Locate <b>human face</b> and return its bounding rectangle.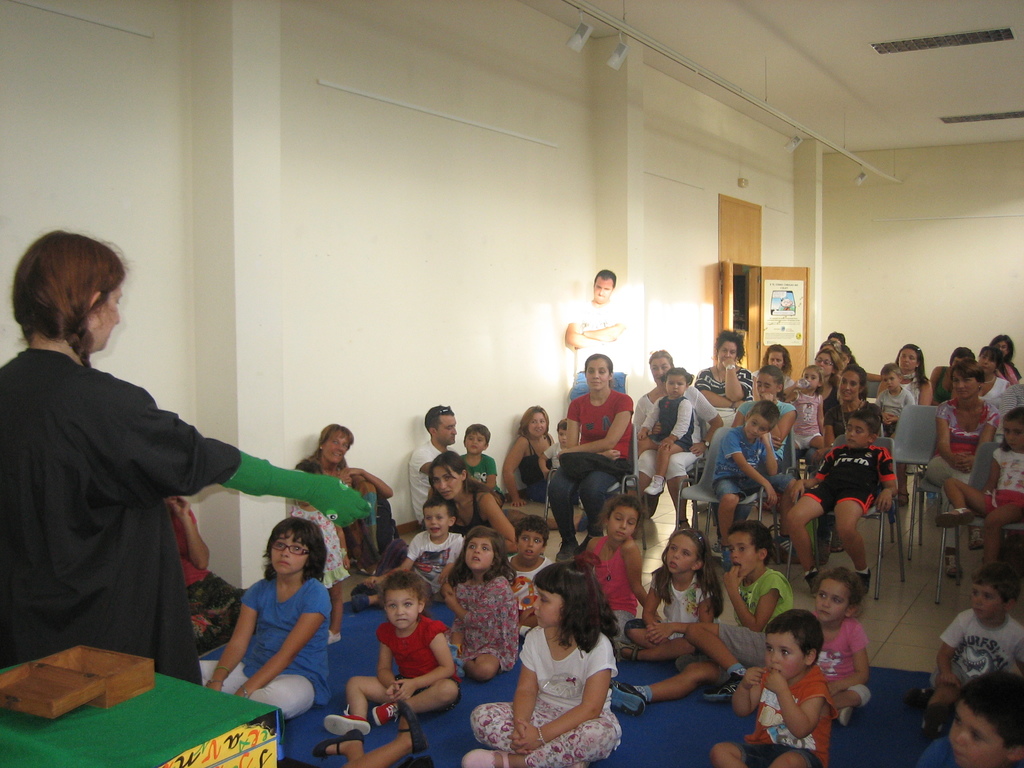
crop(522, 409, 543, 435).
